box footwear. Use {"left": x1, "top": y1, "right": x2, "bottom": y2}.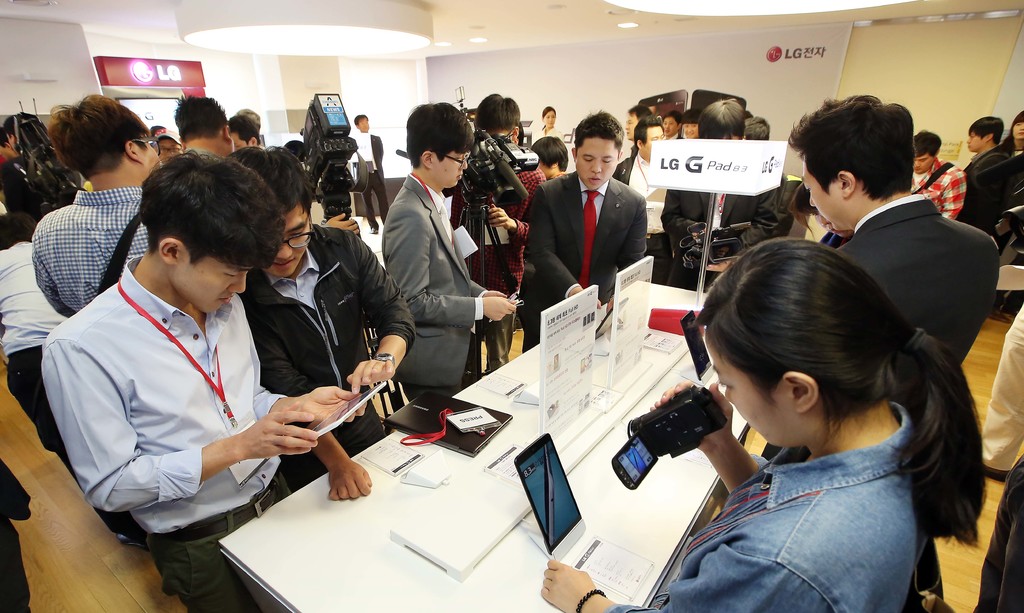
{"left": 989, "top": 310, "right": 1011, "bottom": 324}.
